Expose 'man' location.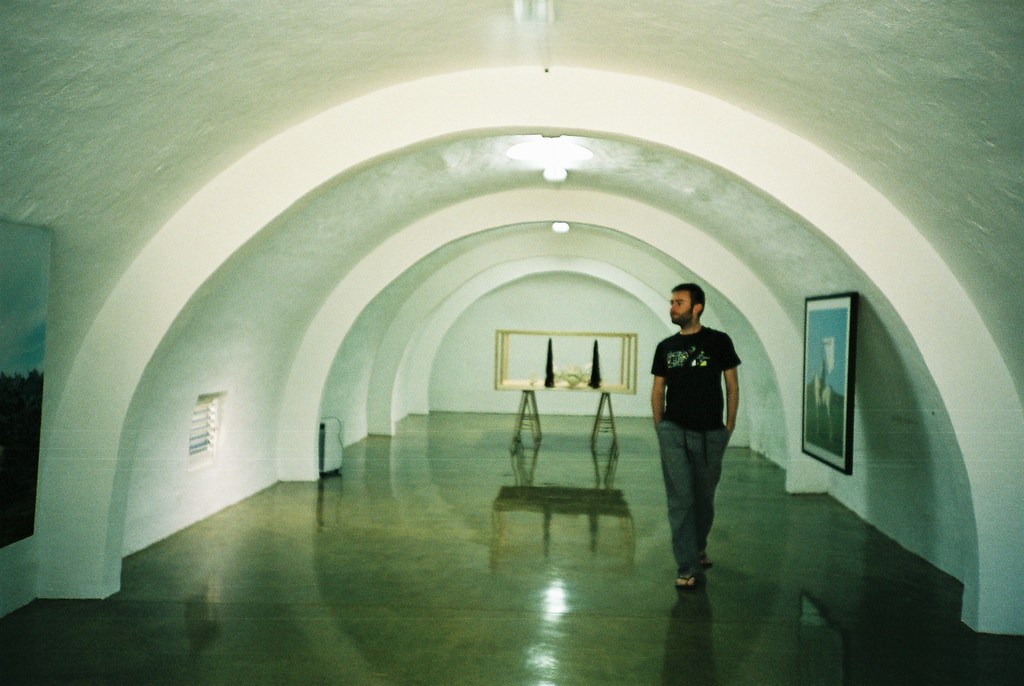
Exposed at 647 283 752 596.
